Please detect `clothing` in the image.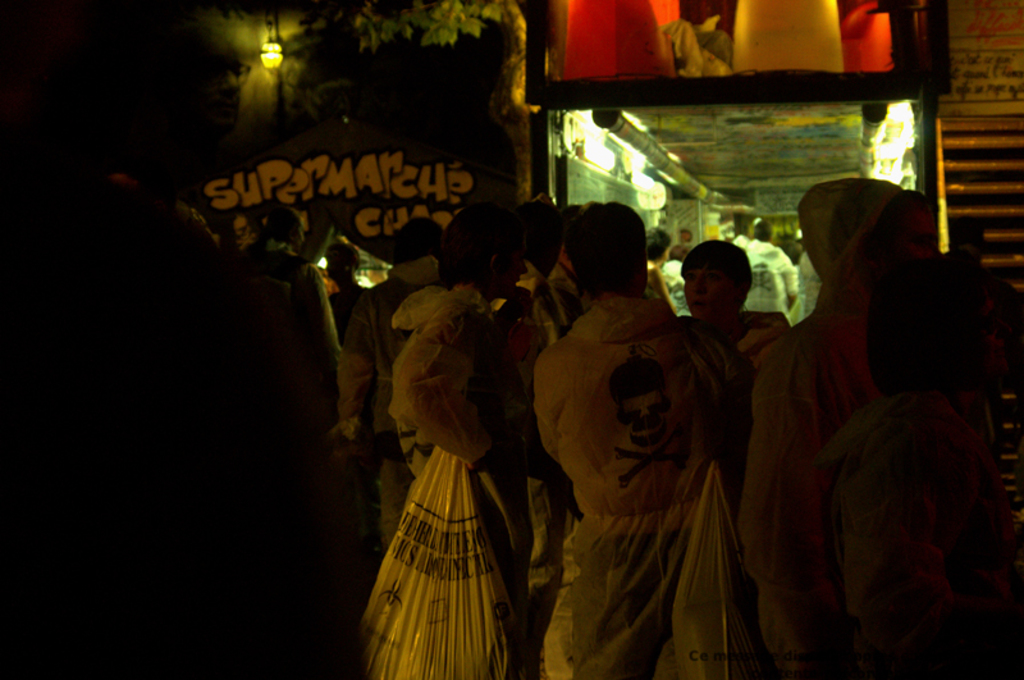
525:248:774:670.
